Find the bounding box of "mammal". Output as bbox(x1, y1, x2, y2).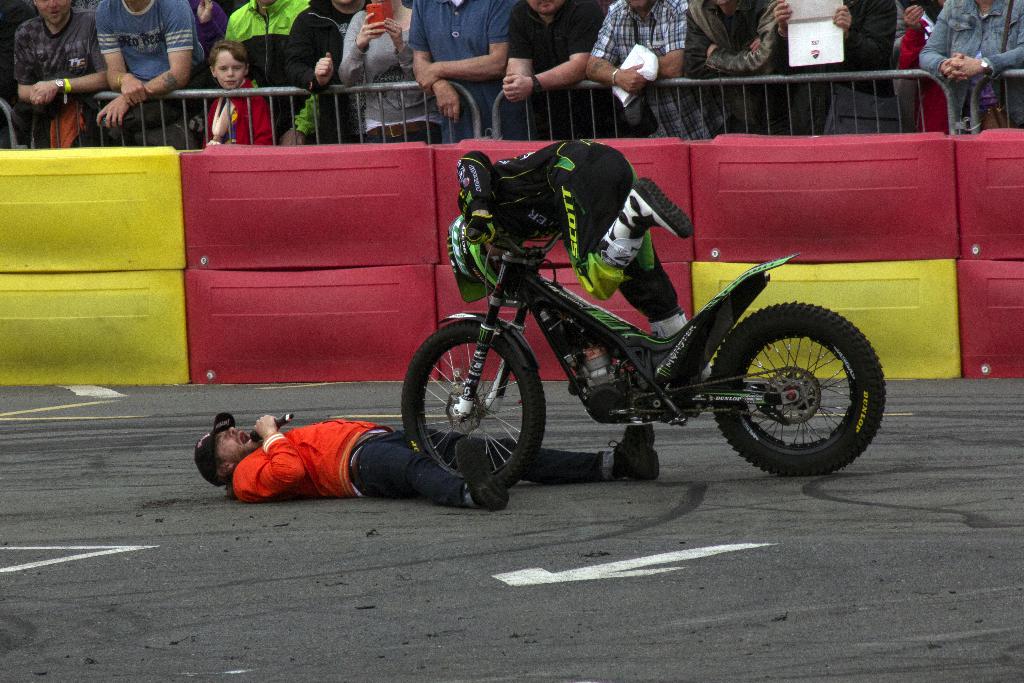
bbox(179, 406, 655, 506).
